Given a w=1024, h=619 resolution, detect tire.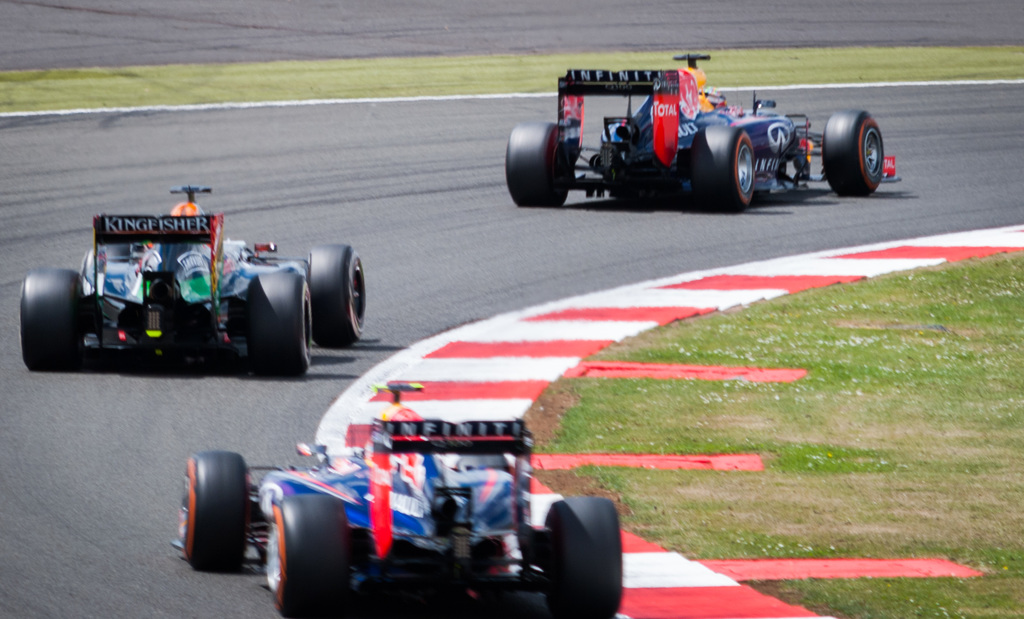
bbox=[505, 122, 566, 207].
